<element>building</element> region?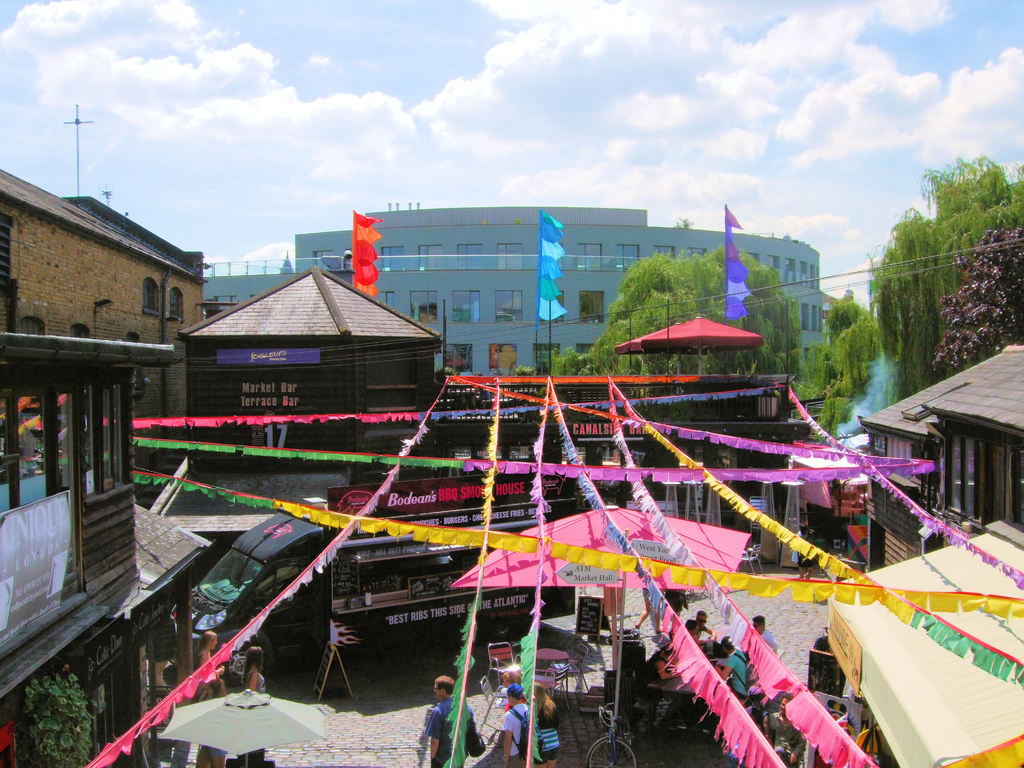
[left=856, top=344, right=1023, bottom=576]
